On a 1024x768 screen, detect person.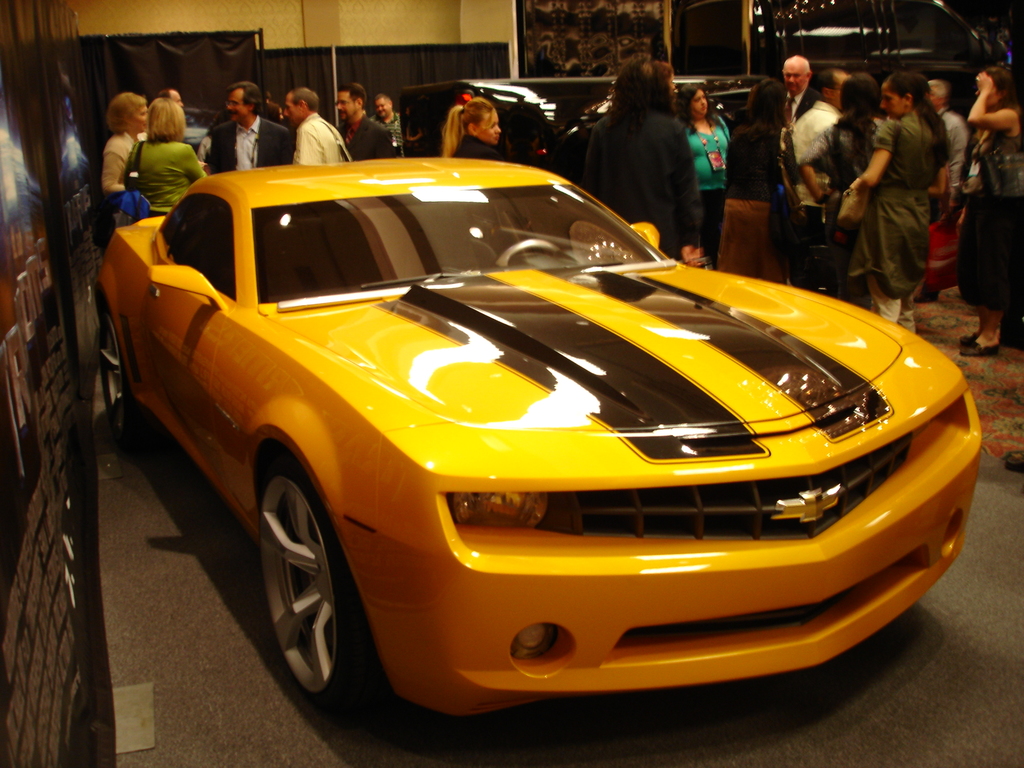
(x1=852, y1=71, x2=950, y2=330).
